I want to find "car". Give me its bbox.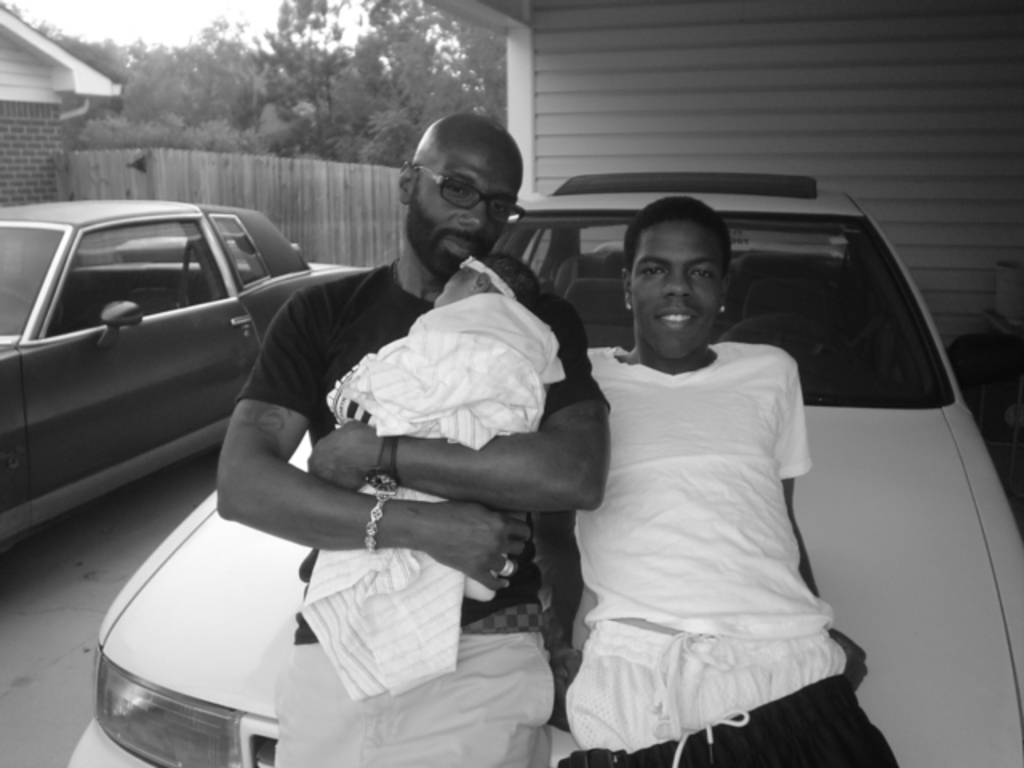
detection(66, 173, 1022, 766).
